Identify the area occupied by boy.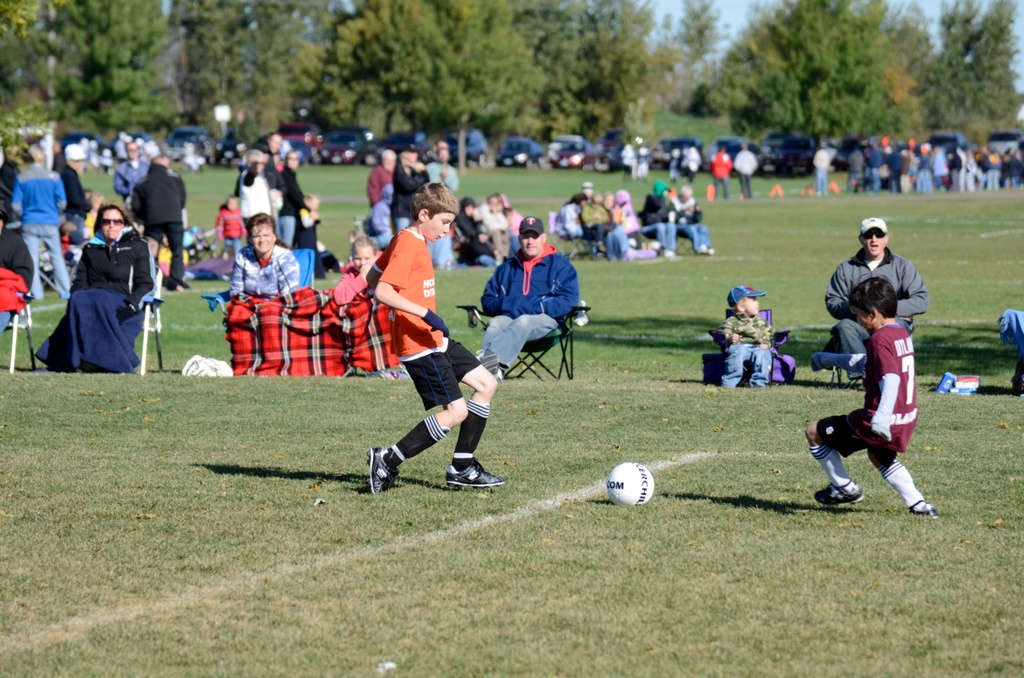
Area: crop(367, 181, 502, 496).
